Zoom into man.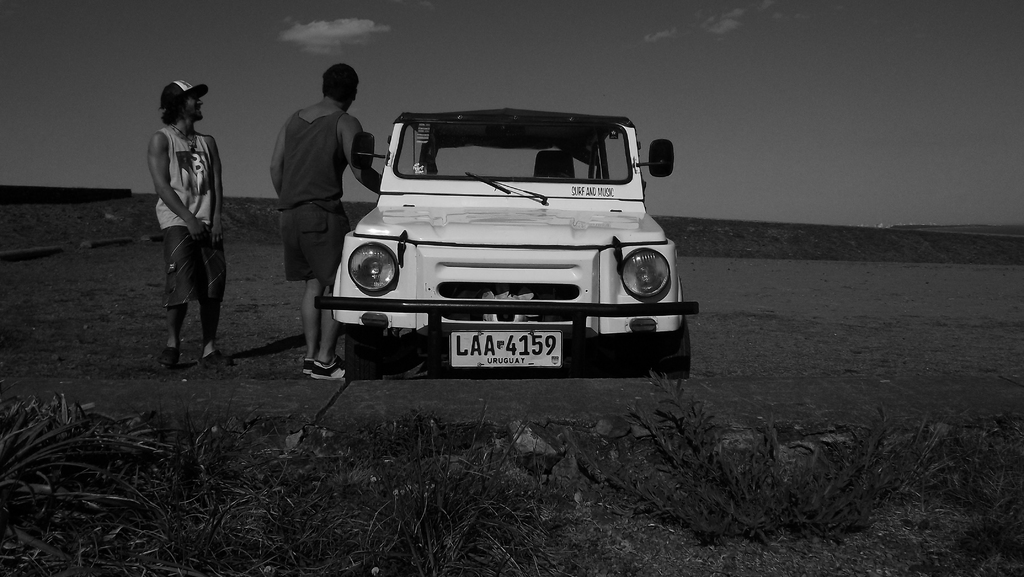
Zoom target: x1=136, y1=69, x2=228, y2=371.
